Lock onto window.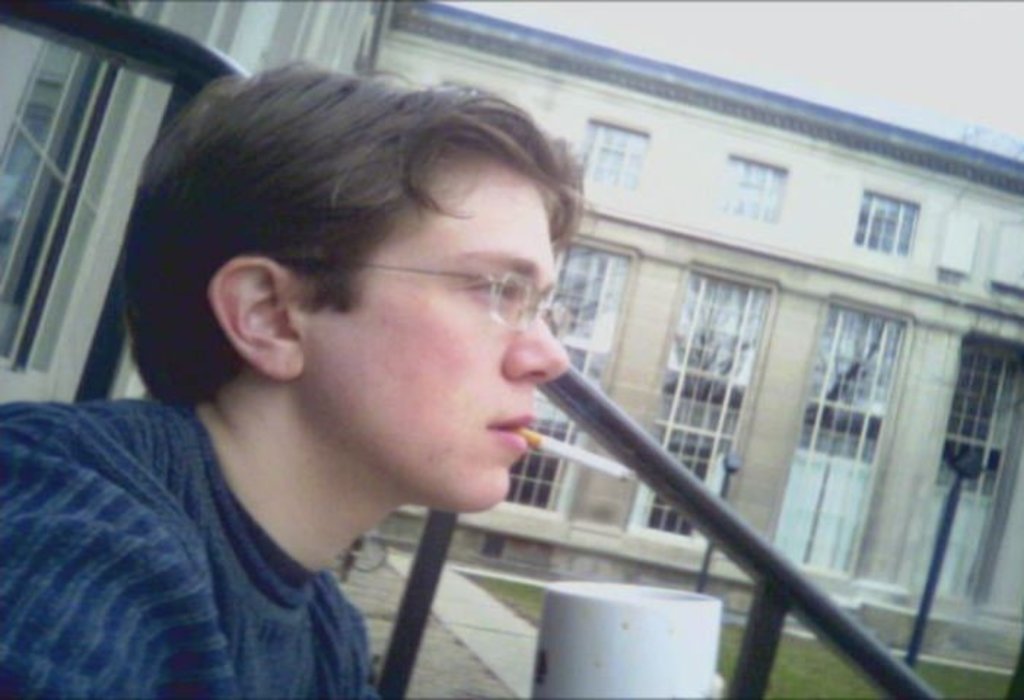
Locked: box(849, 184, 923, 262).
